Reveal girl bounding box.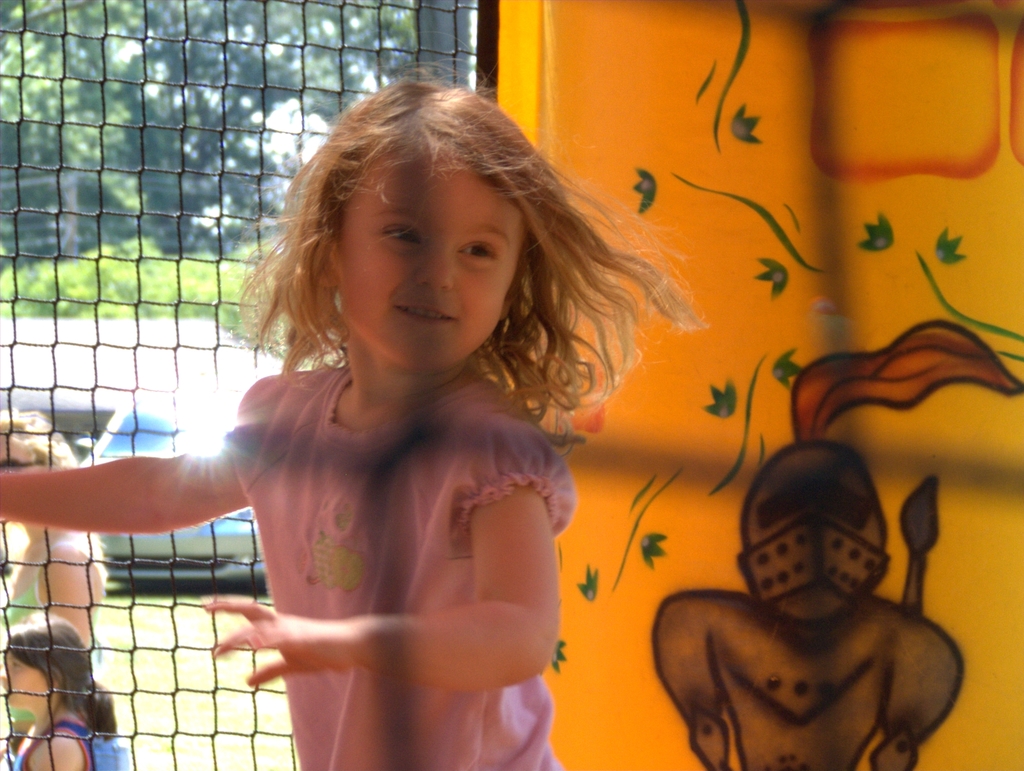
Revealed: select_region(0, 28, 709, 770).
